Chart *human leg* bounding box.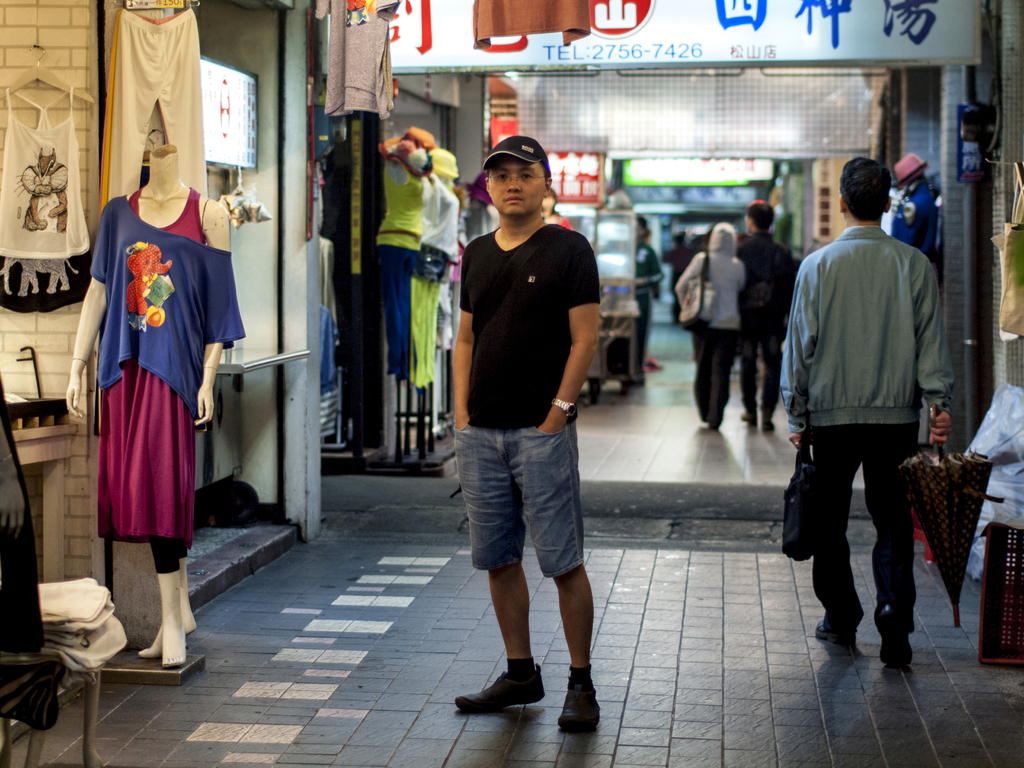
Charted: [696,316,737,429].
